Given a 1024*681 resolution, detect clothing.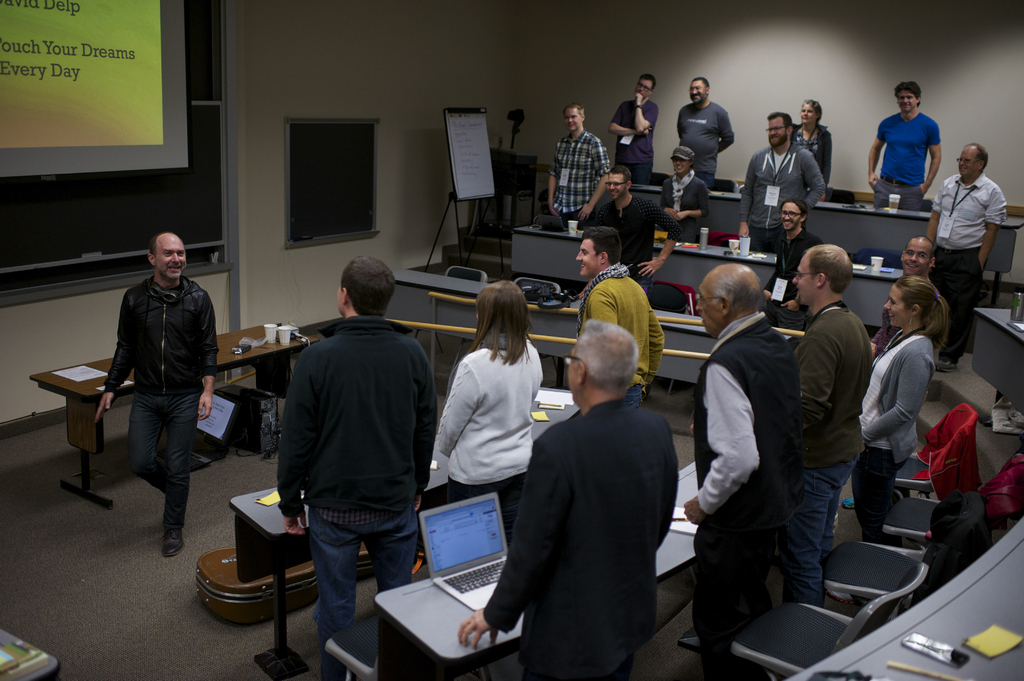
Rect(780, 449, 847, 604).
